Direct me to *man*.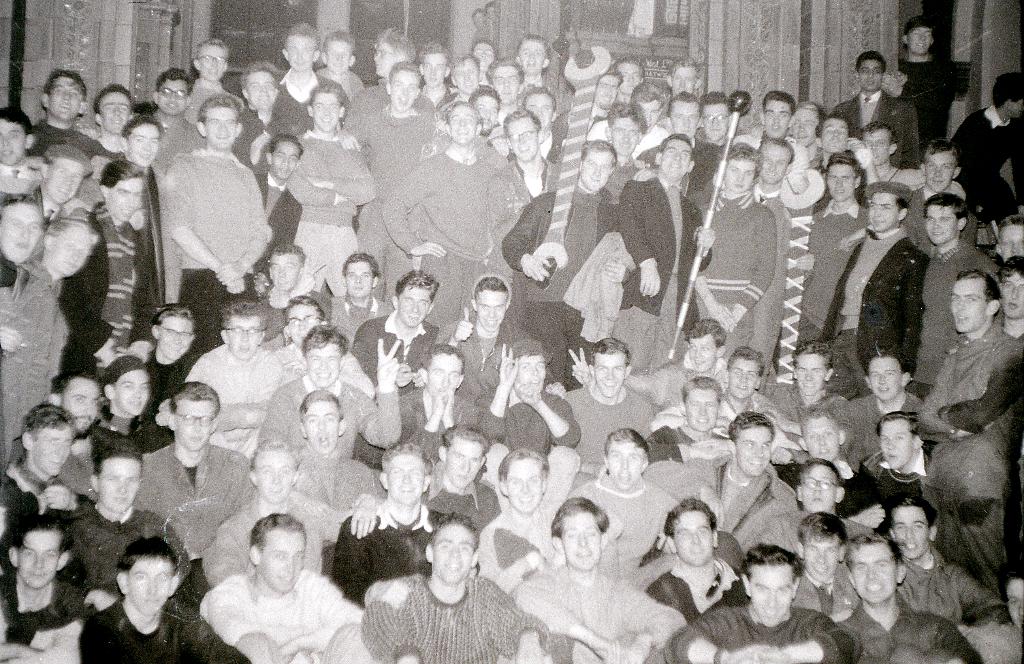
Direction: [left=0, top=518, right=90, bottom=663].
